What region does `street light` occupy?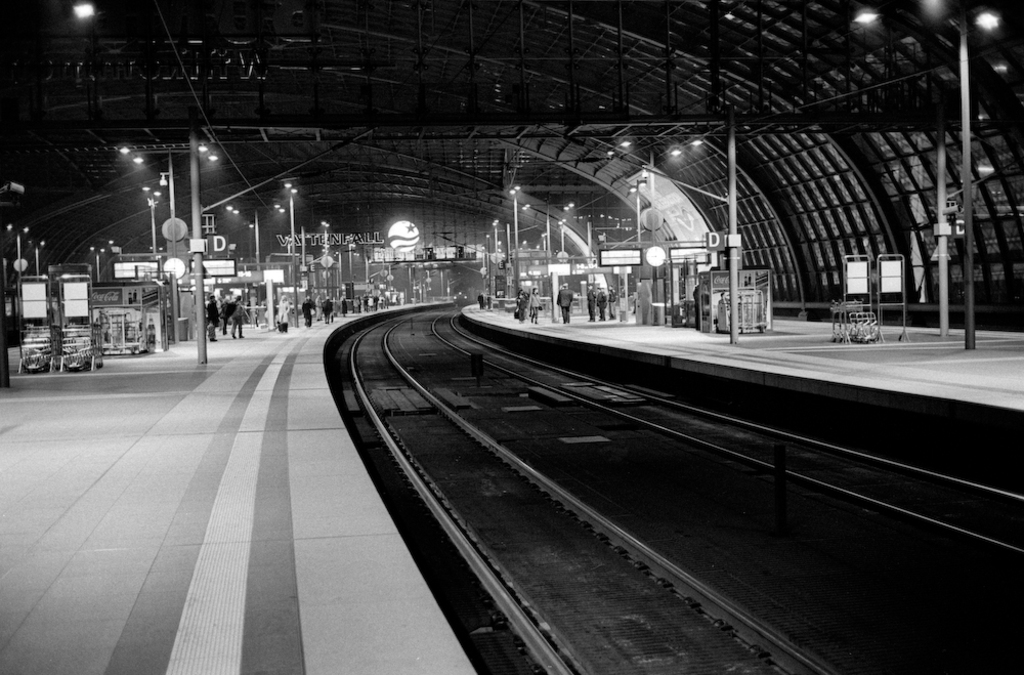
locate(321, 221, 334, 298).
